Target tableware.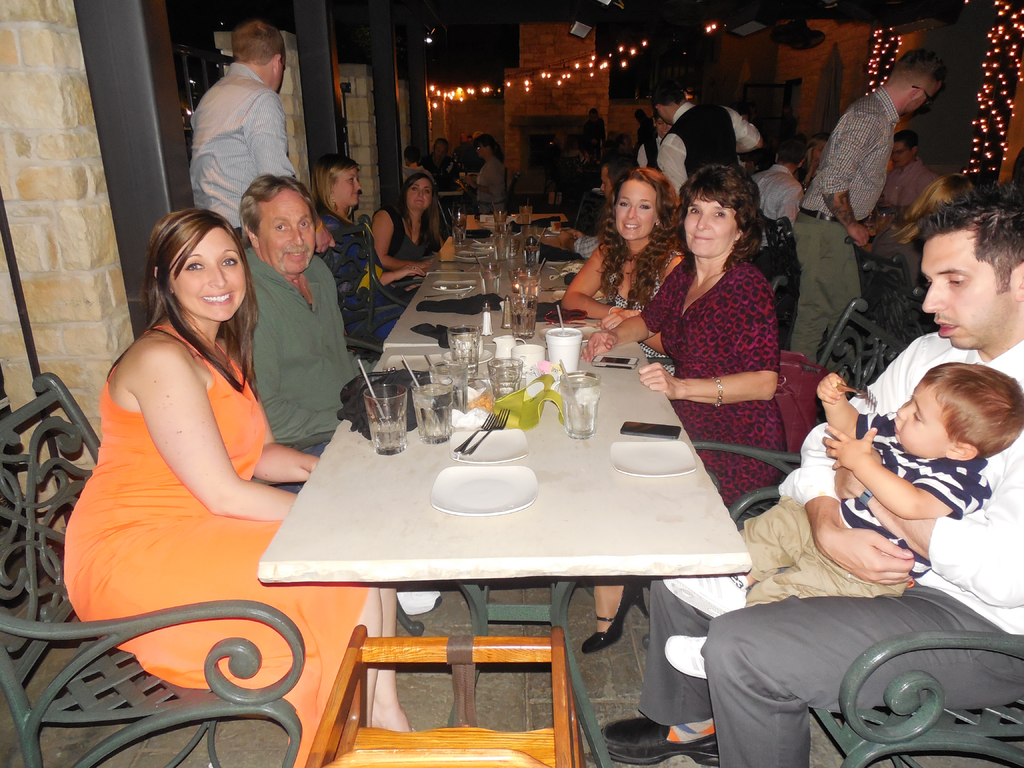
Target region: box(454, 253, 483, 260).
